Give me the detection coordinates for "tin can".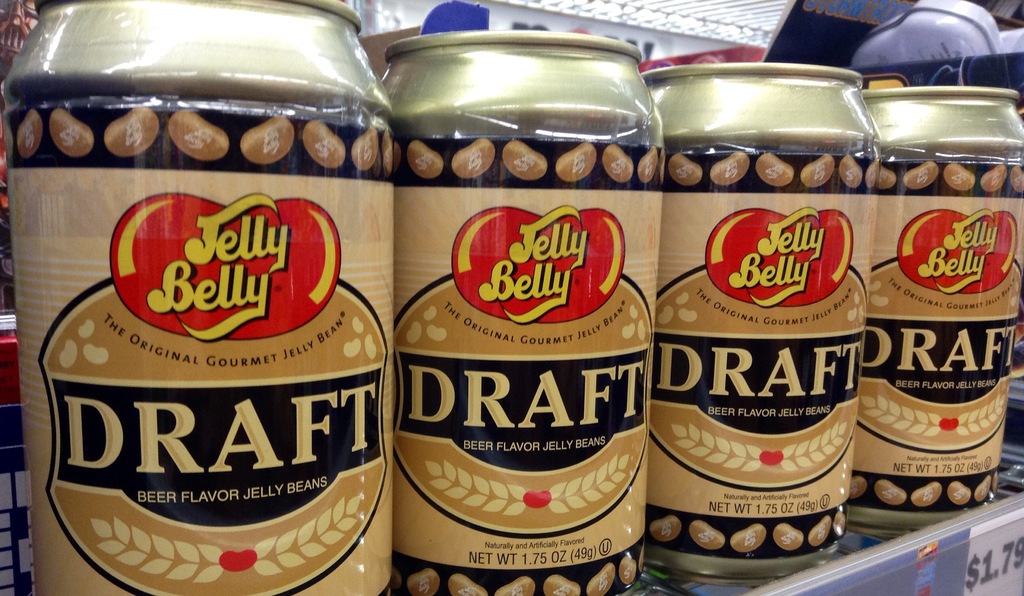
{"left": 854, "top": 70, "right": 1023, "bottom": 529}.
